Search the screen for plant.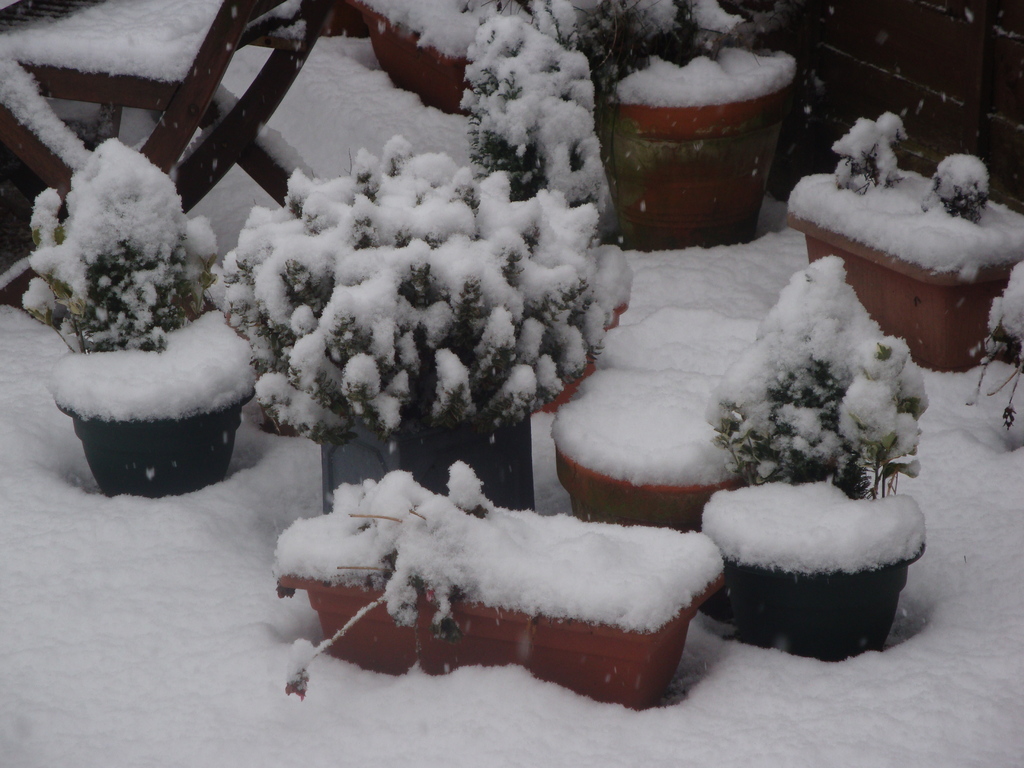
Found at (824, 115, 904, 189).
